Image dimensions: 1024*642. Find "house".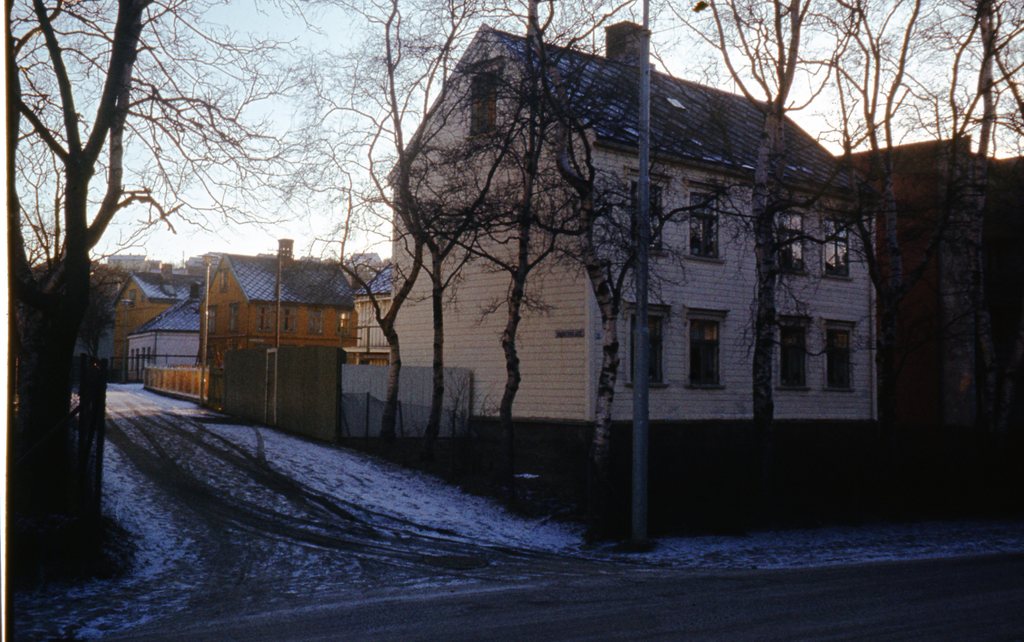
[318,23,945,537].
